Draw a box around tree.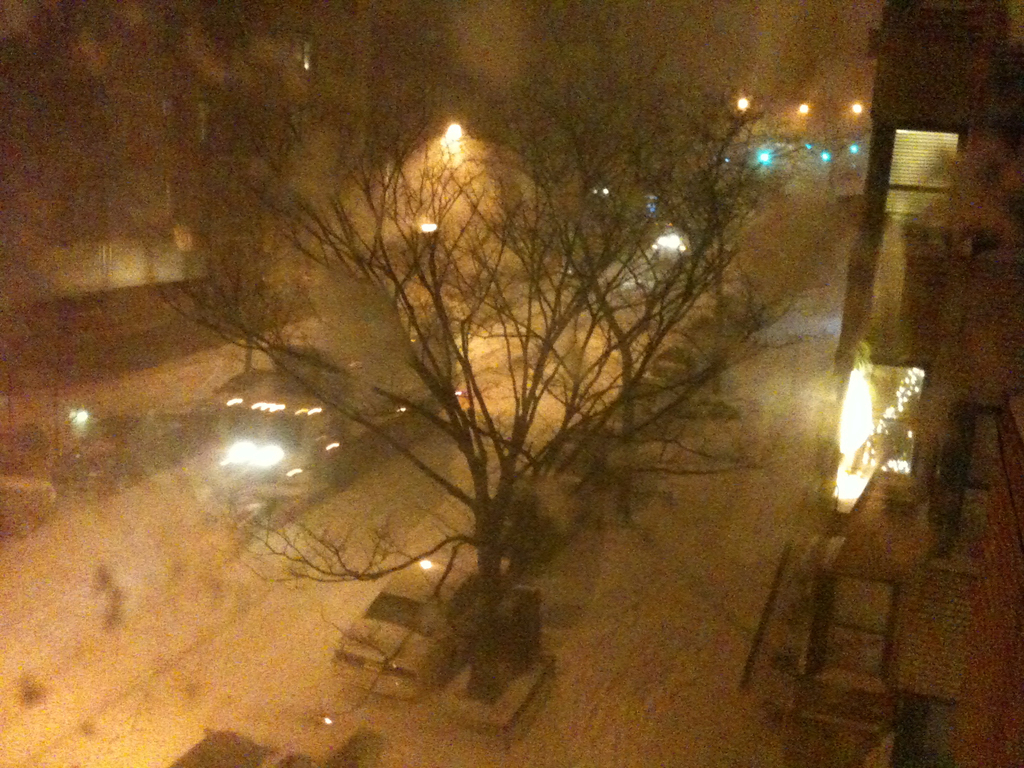
[left=136, top=56, right=797, bottom=709].
